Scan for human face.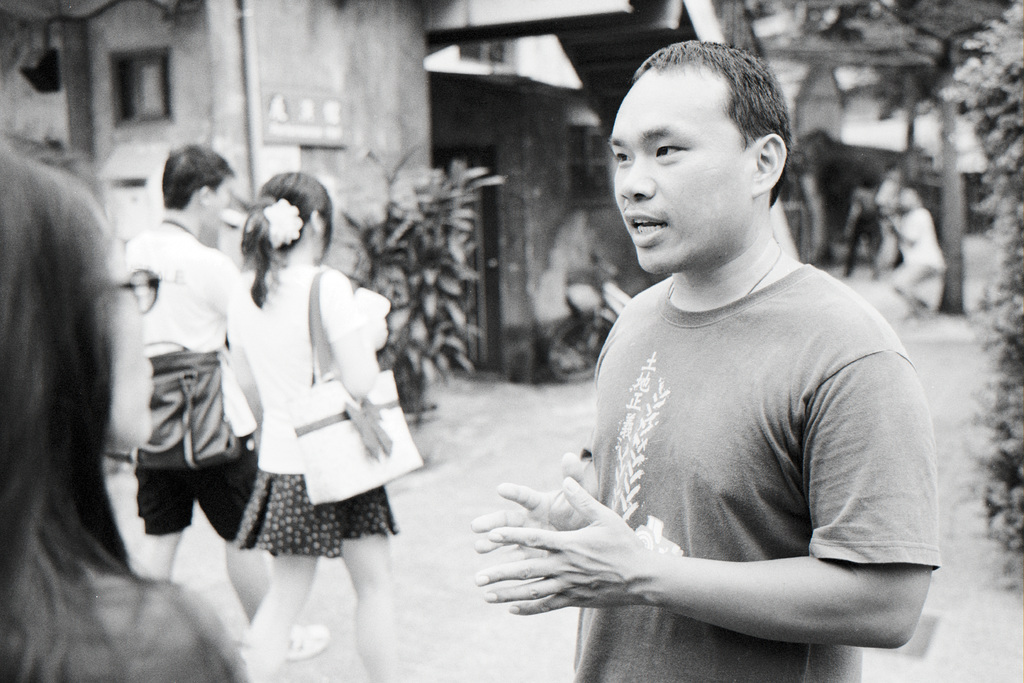
Scan result: 202, 170, 225, 245.
